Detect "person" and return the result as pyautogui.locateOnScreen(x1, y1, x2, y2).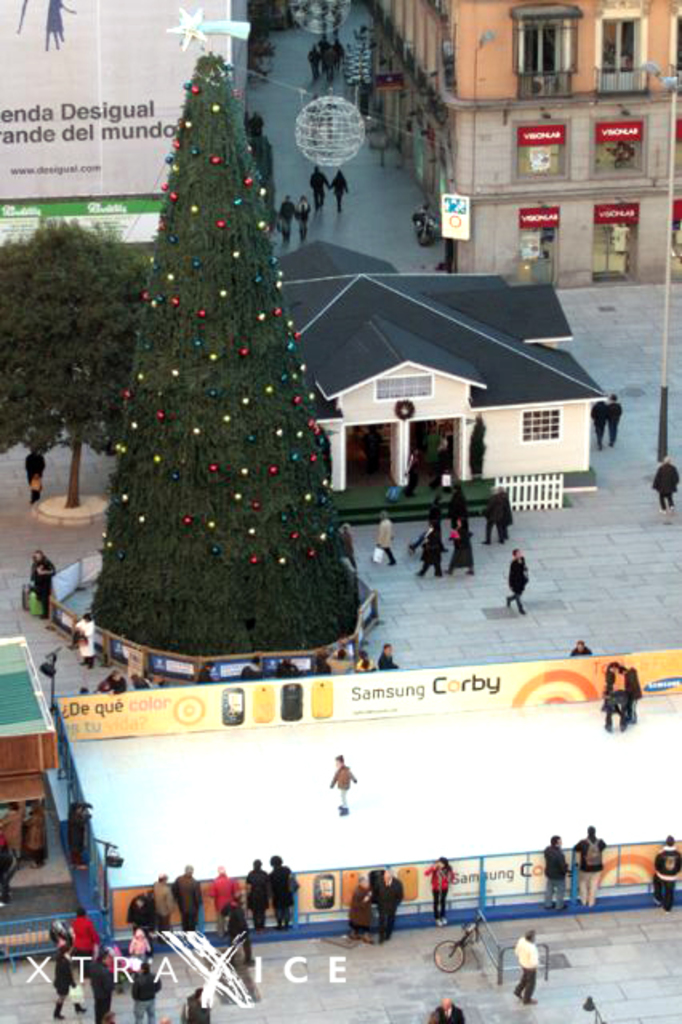
pyautogui.locateOnScreen(325, 645, 357, 675).
